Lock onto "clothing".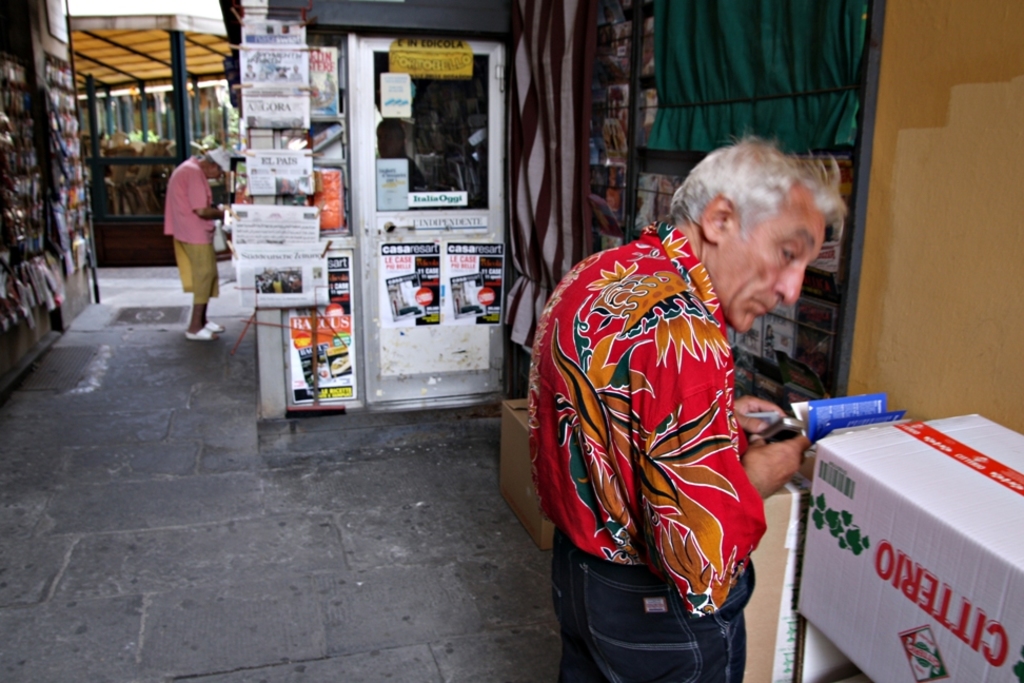
Locked: box(165, 154, 220, 299).
